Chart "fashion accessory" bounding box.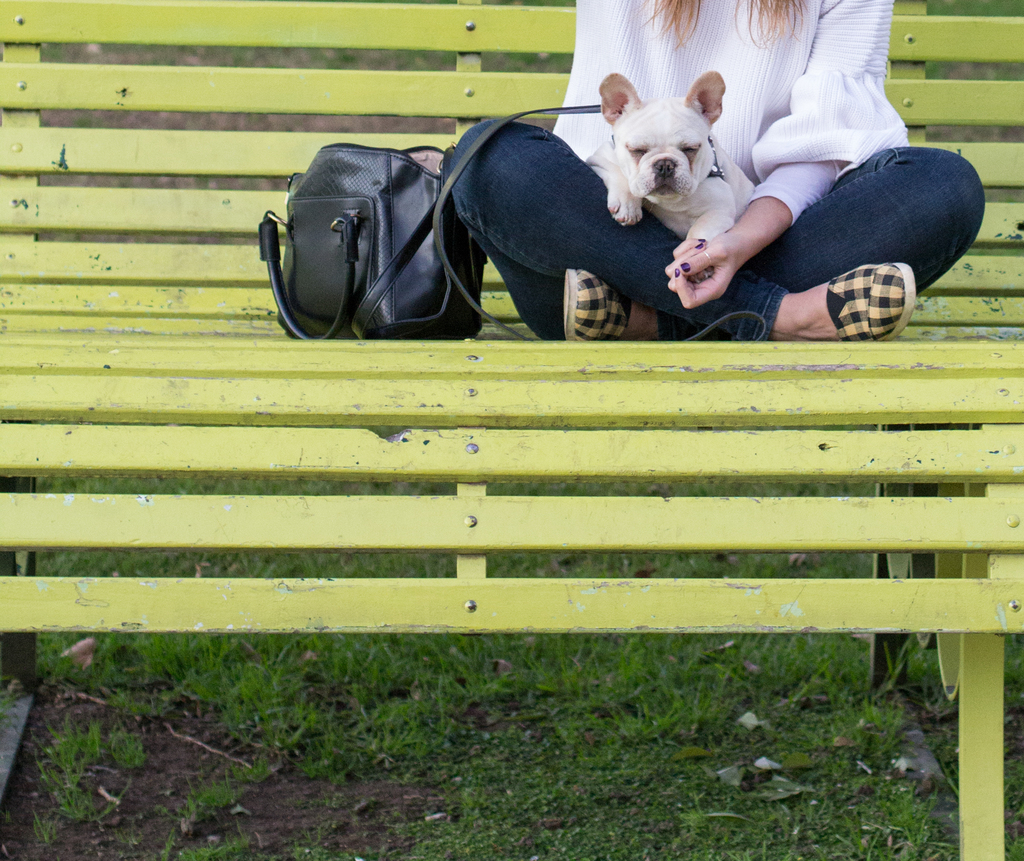
Charted: 559 269 632 341.
